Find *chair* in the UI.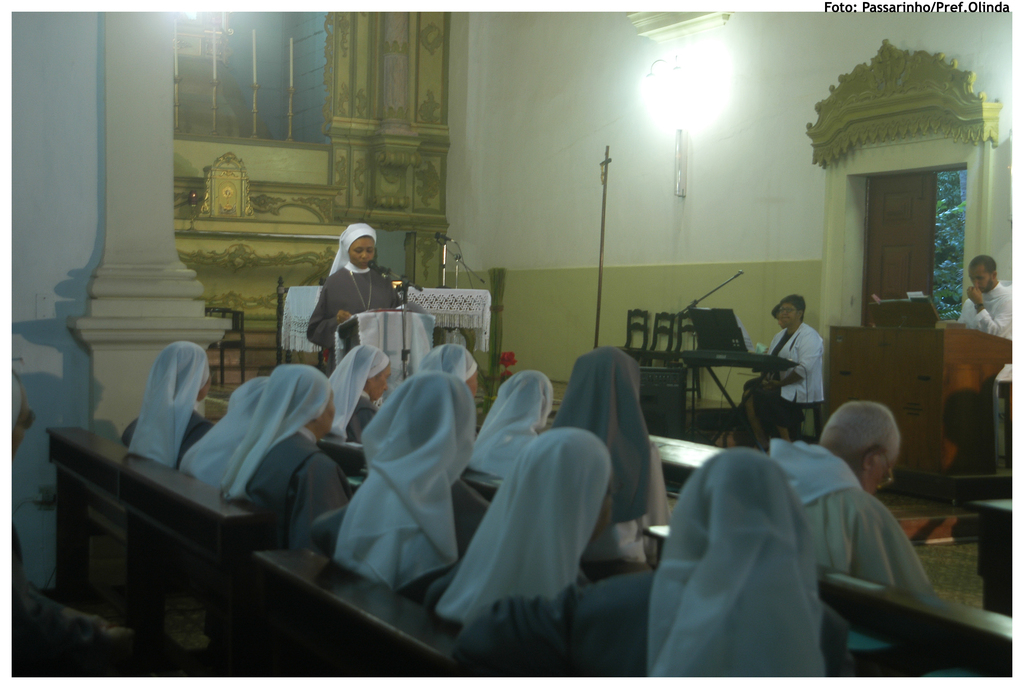
UI element at <box>670,310,700,398</box>.
